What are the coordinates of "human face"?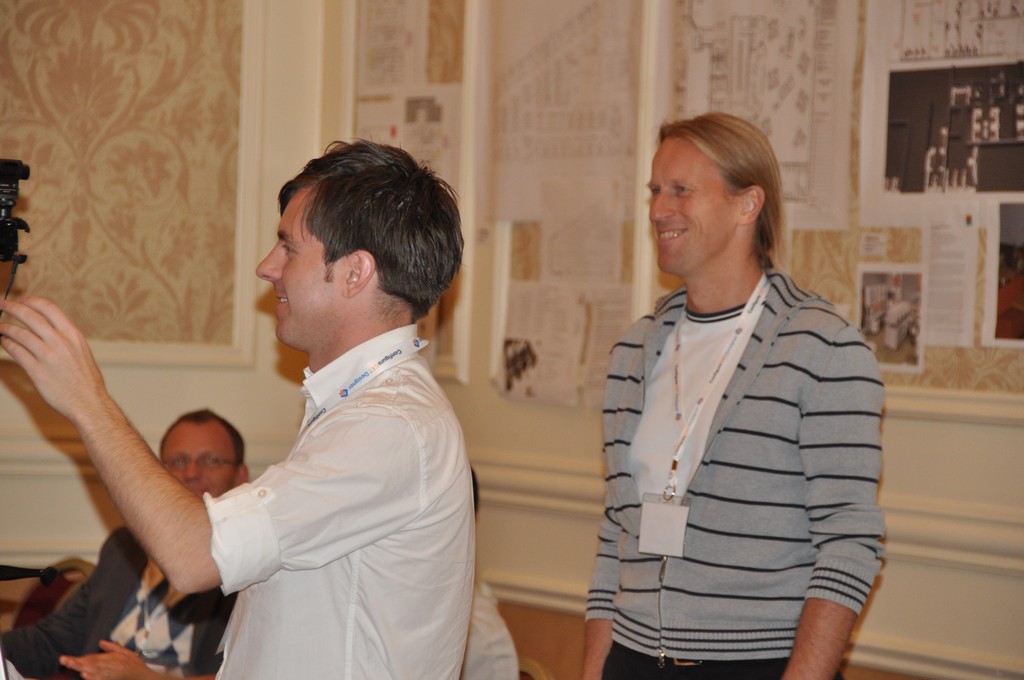
(x1=251, y1=198, x2=342, y2=343).
